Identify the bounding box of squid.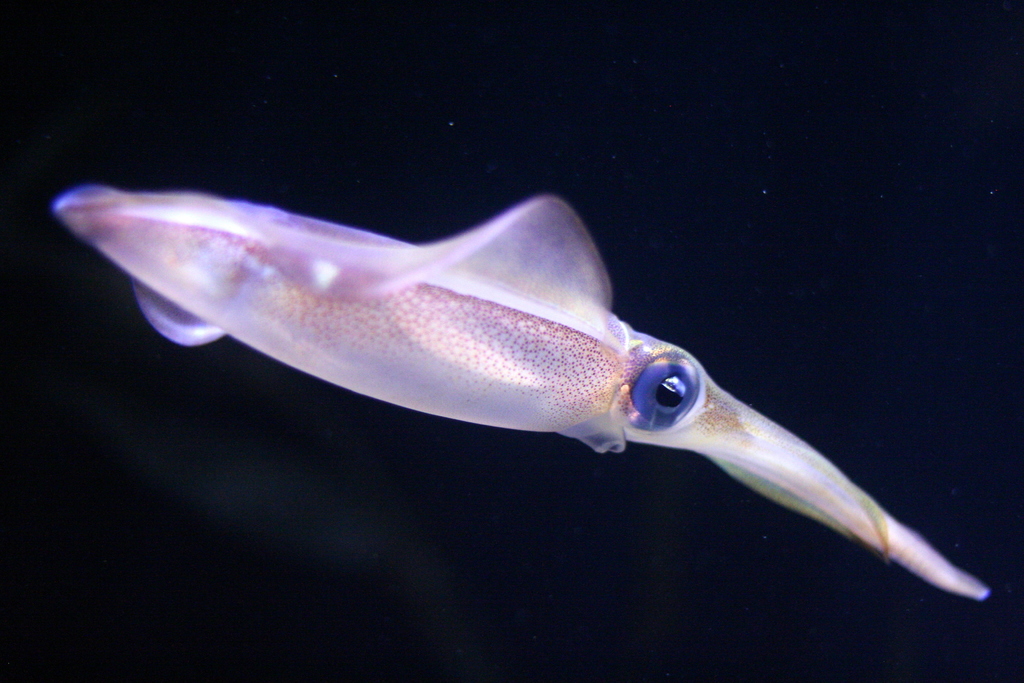
<bbox>65, 181, 991, 602</bbox>.
